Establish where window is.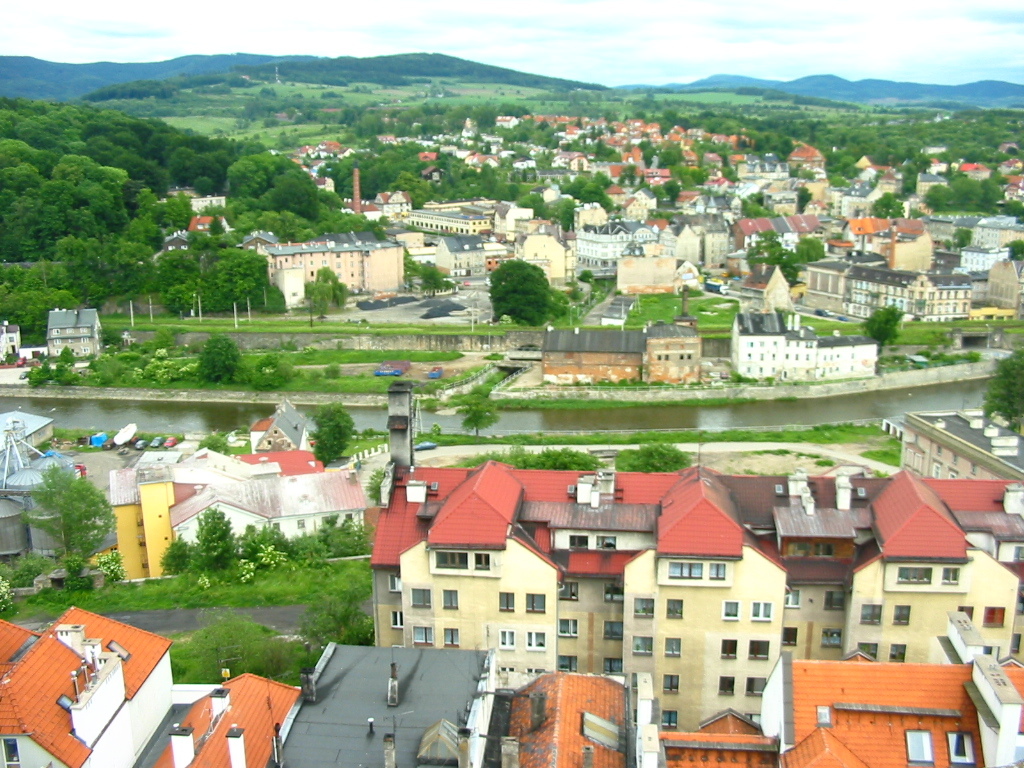
Established at <bbox>656, 353, 663, 365</bbox>.
